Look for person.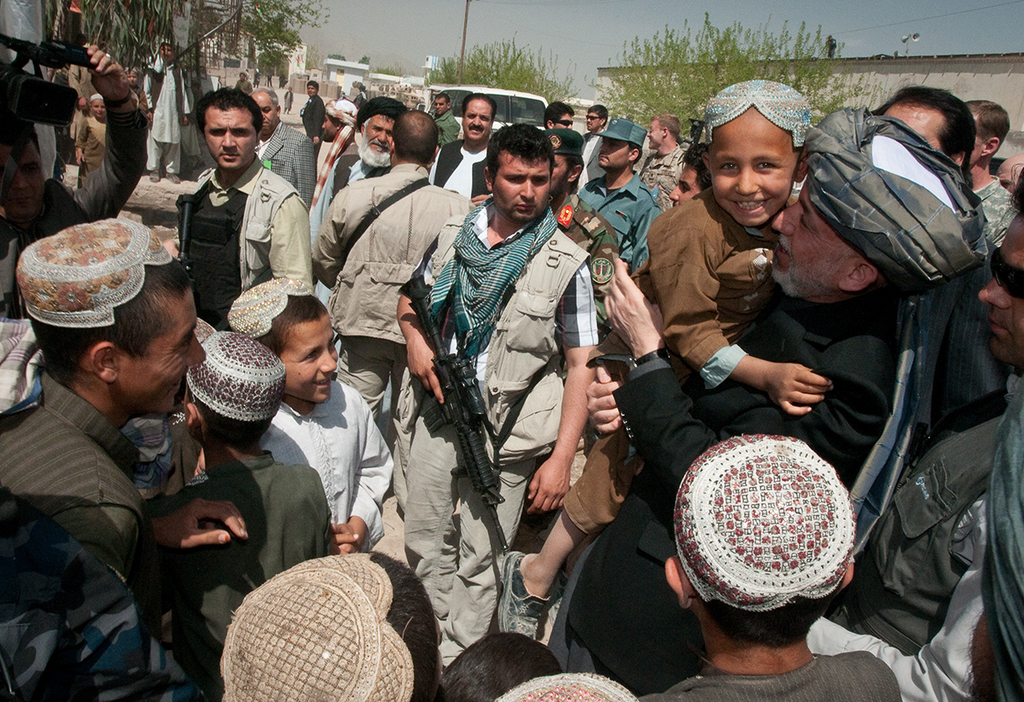
Found: [x1=316, y1=109, x2=477, y2=477].
